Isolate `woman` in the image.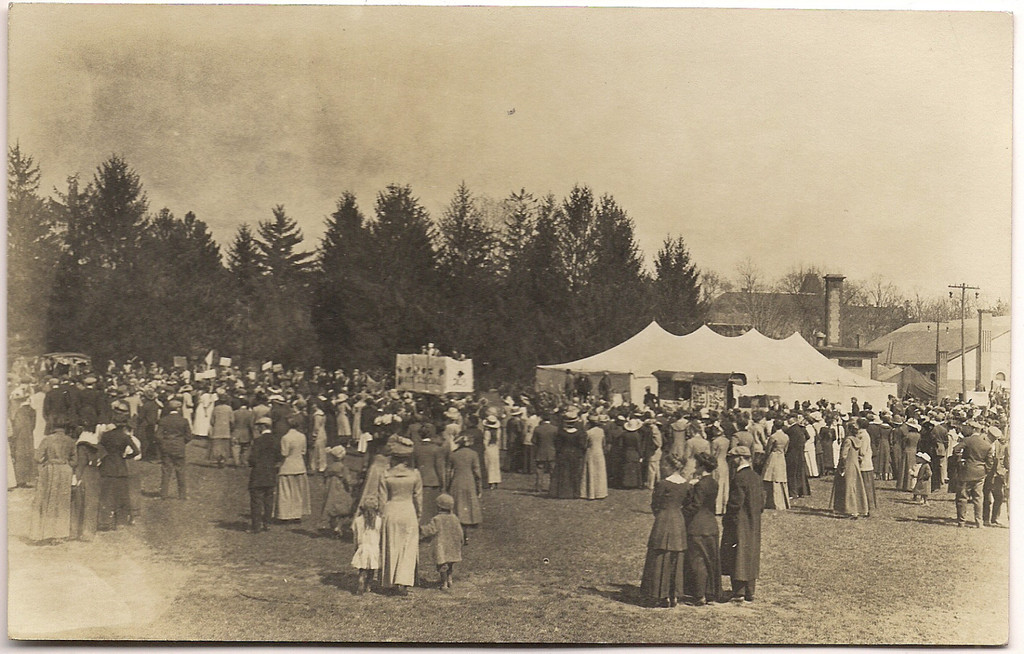
Isolated region: Rect(270, 413, 310, 528).
